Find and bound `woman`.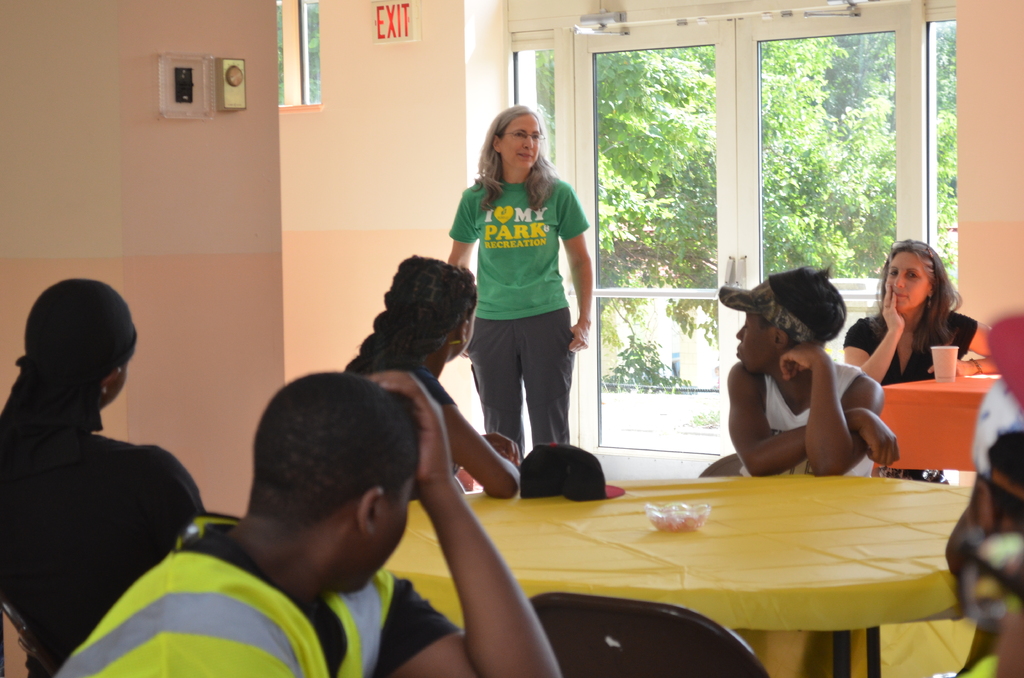
Bound: bbox=(447, 102, 590, 460).
